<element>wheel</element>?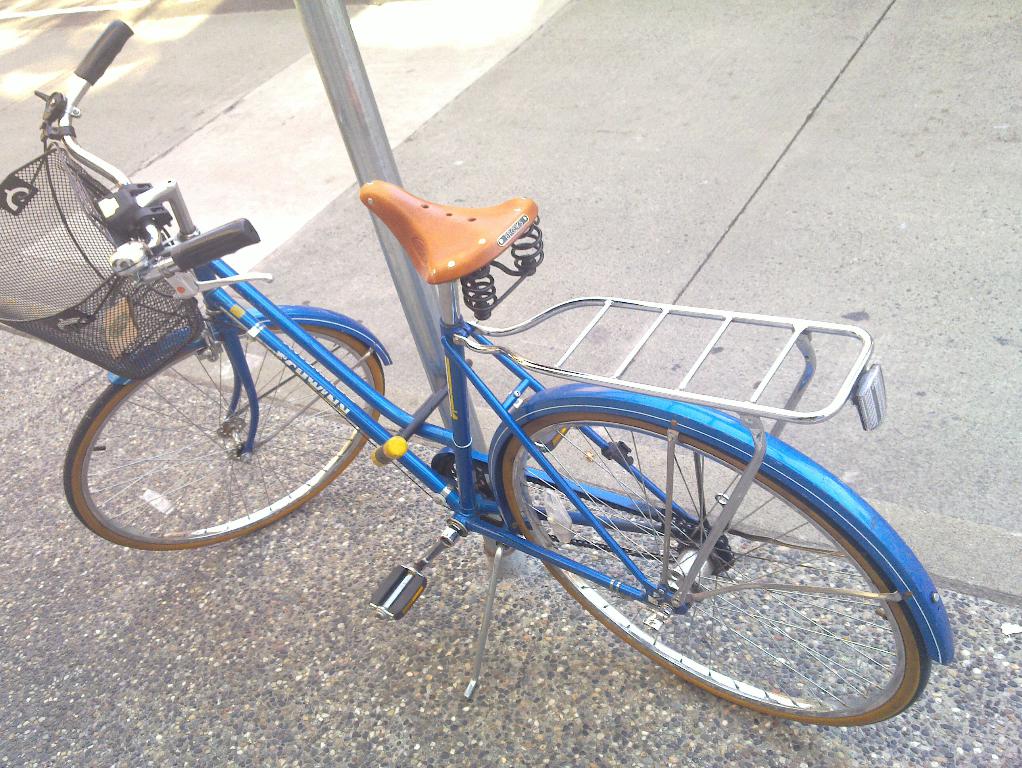
486,413,941,721
